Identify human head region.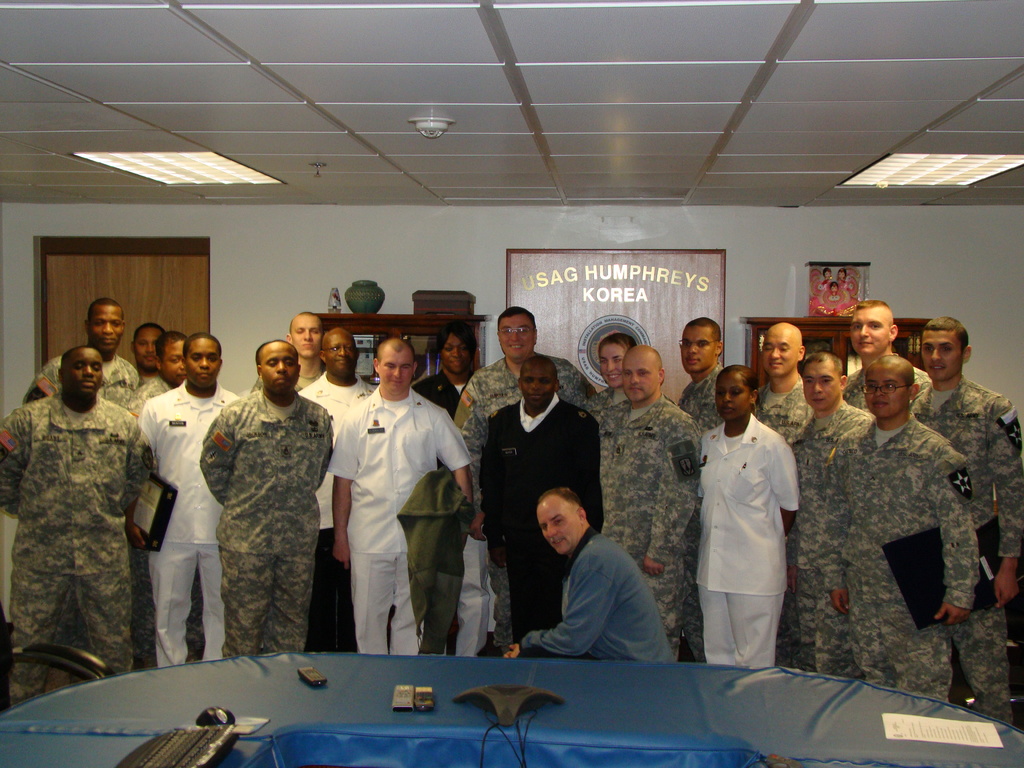
Region: x1=183 y1=332 x2=224 y2=392.
